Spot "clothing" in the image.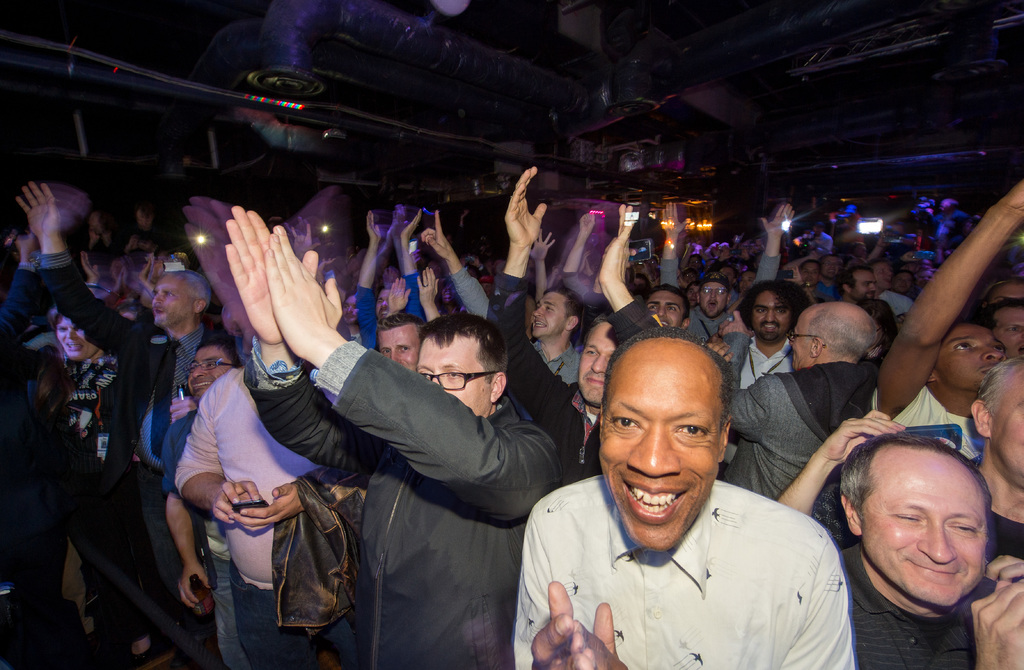
"clothing" found at l=166, t=348, r=387, b=669.
